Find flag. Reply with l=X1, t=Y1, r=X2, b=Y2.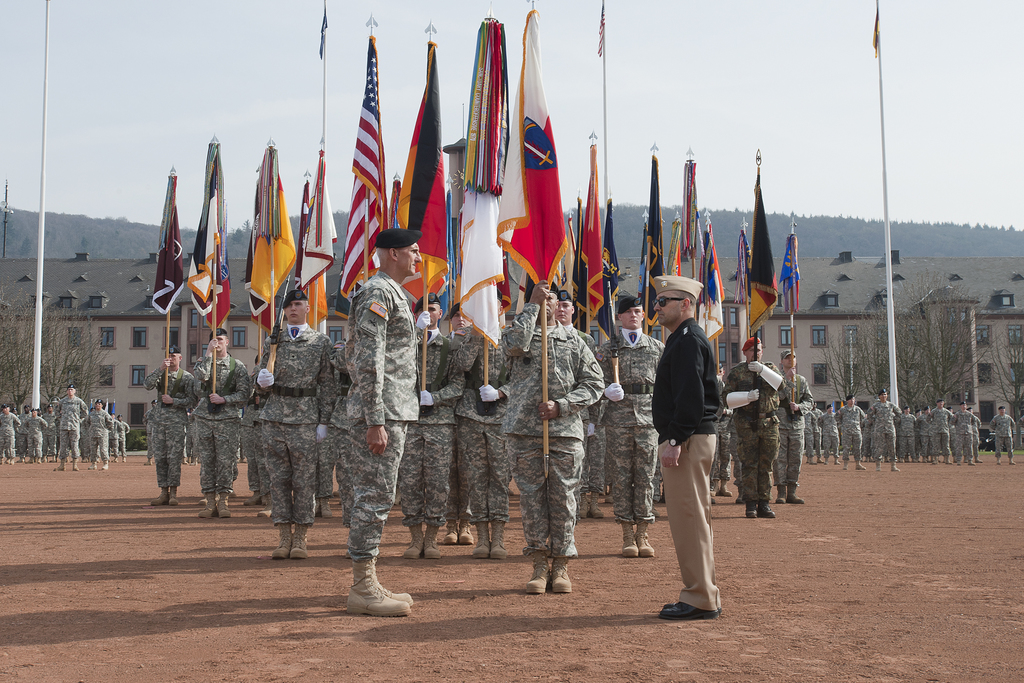
l=380, t=176, r=404, b=227.
